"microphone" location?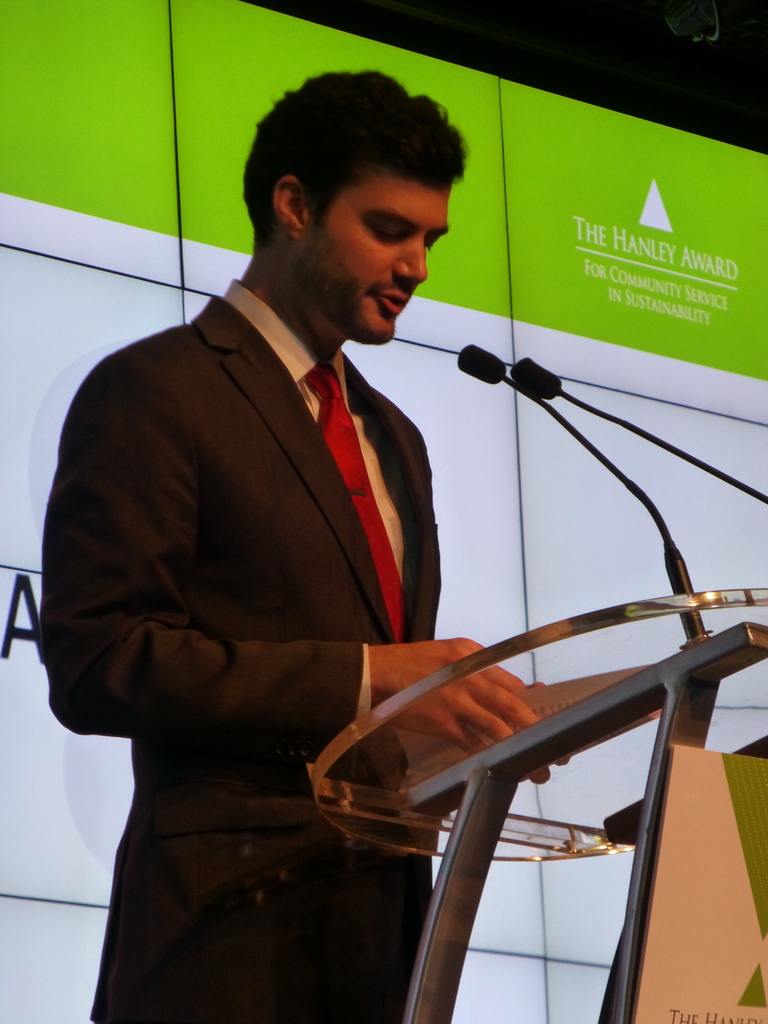
(511, 357, 560, 403)
